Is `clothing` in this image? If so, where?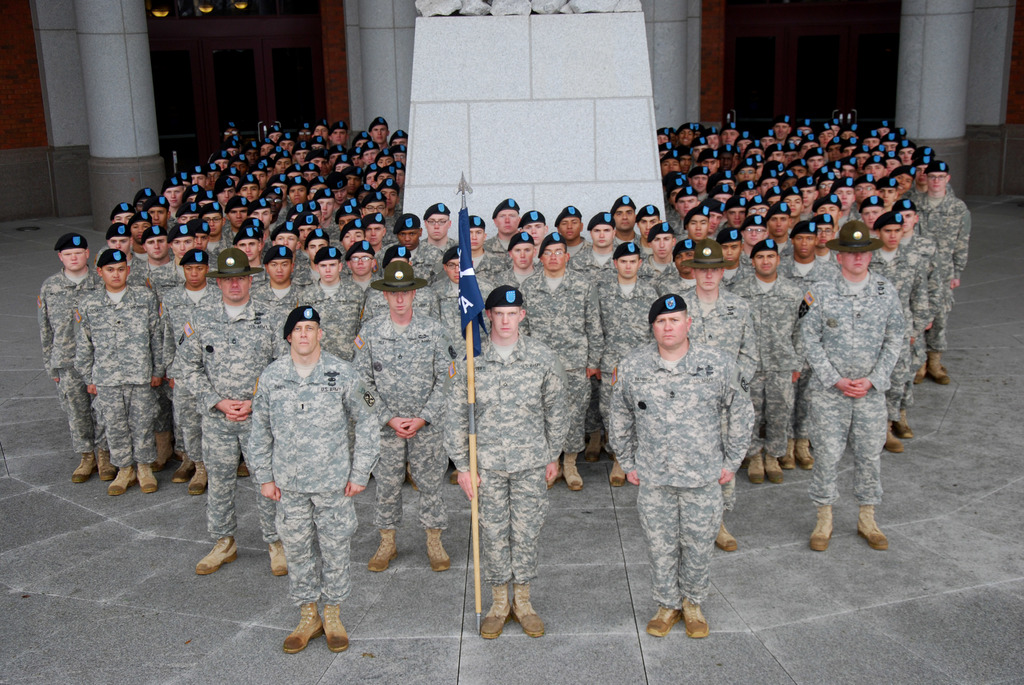
Yes, at crop(410, 239, 442, 273).
